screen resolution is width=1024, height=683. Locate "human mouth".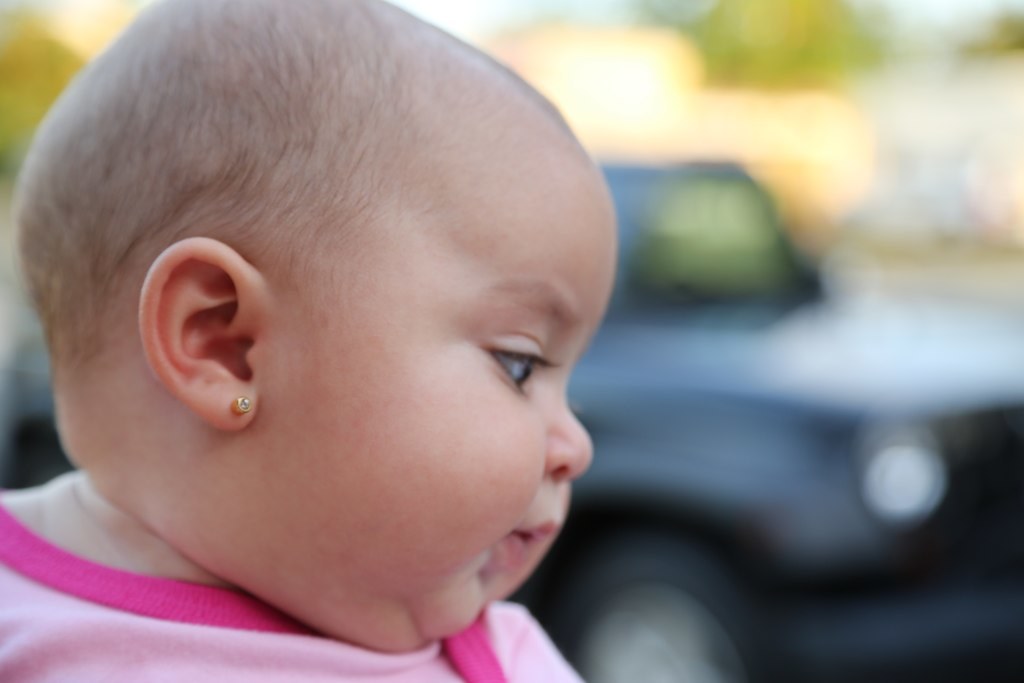
[x1=487, y1=503, x2=565, y2=588].
